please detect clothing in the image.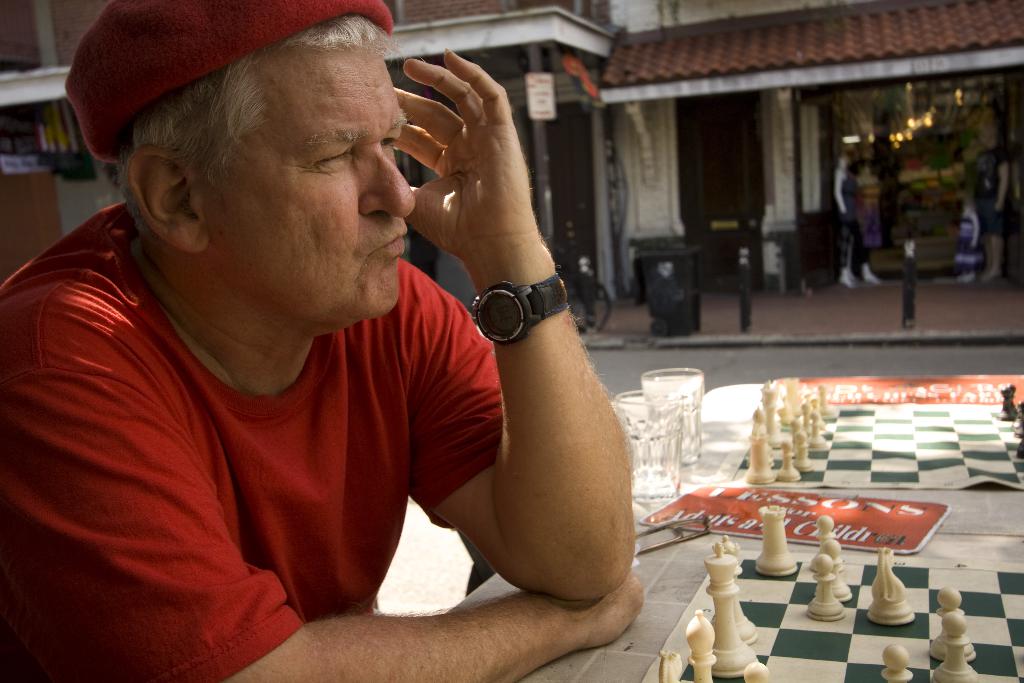
<bbox>975, 142, 1005, 239</bbox>.
